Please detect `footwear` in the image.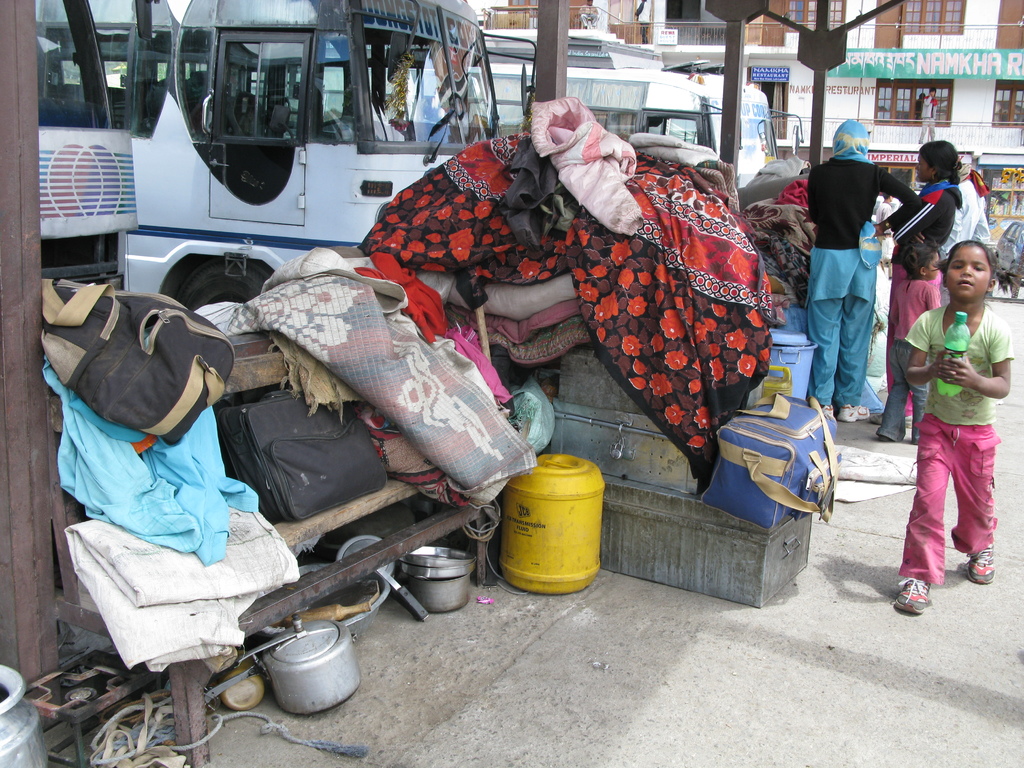
883:430:892:443.
